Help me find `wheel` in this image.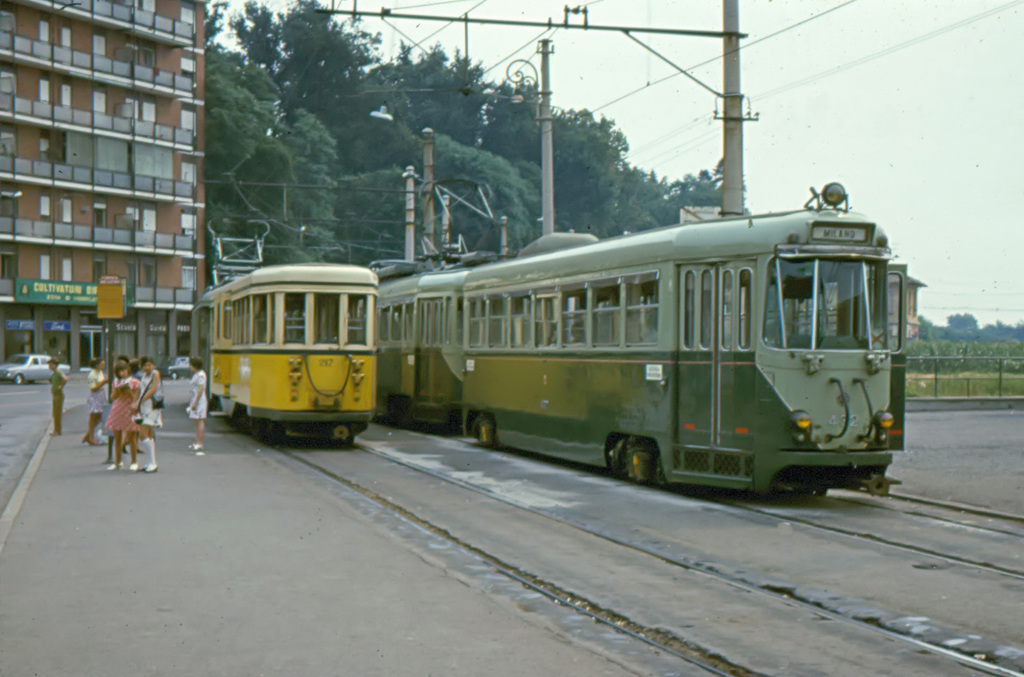
Found it: bbox=[615, 433, 669, 487].
